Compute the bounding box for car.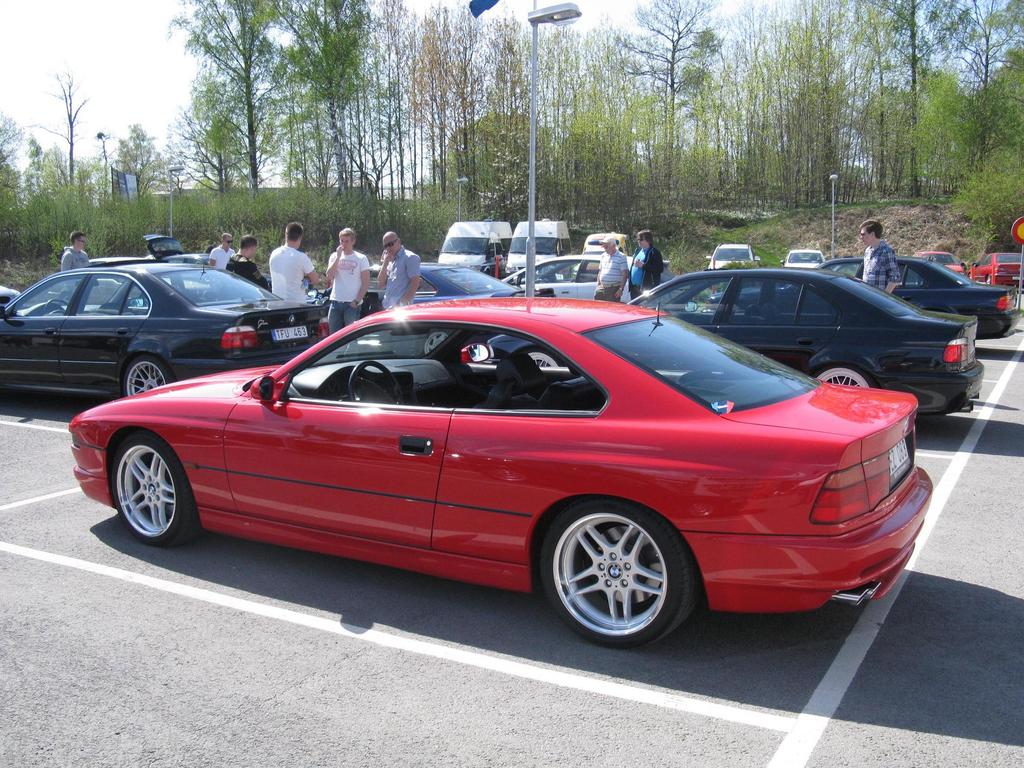
(579, 229, 628, 270).
